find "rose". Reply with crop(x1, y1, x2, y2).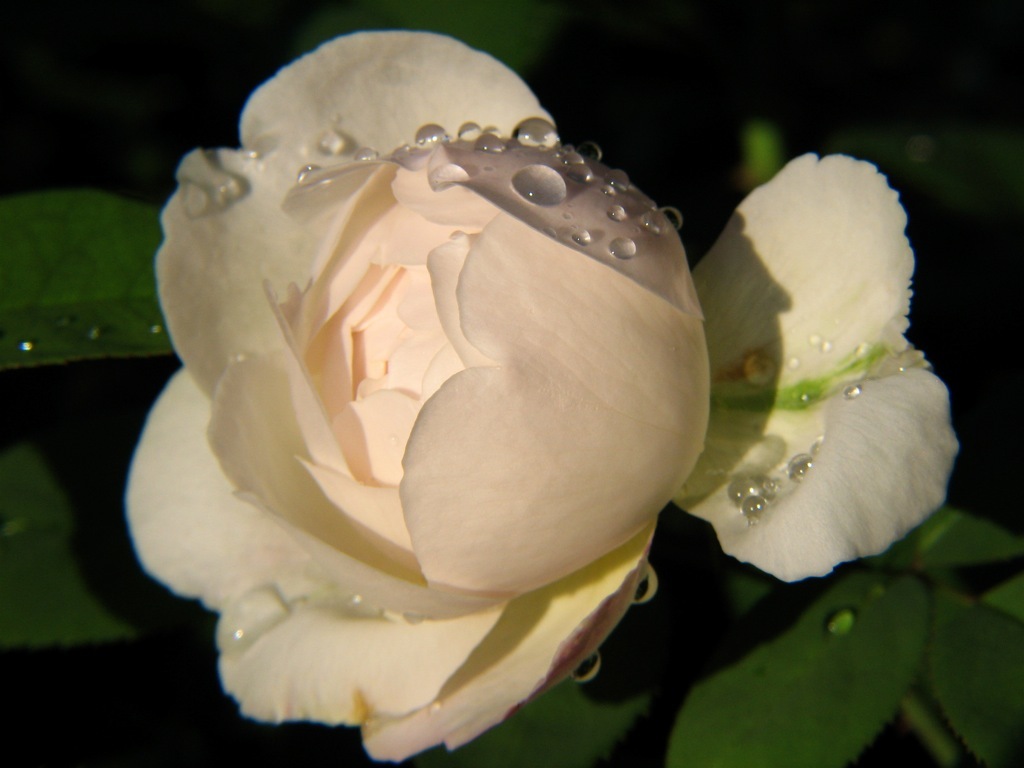
crop(130, 22, 961, 765).
